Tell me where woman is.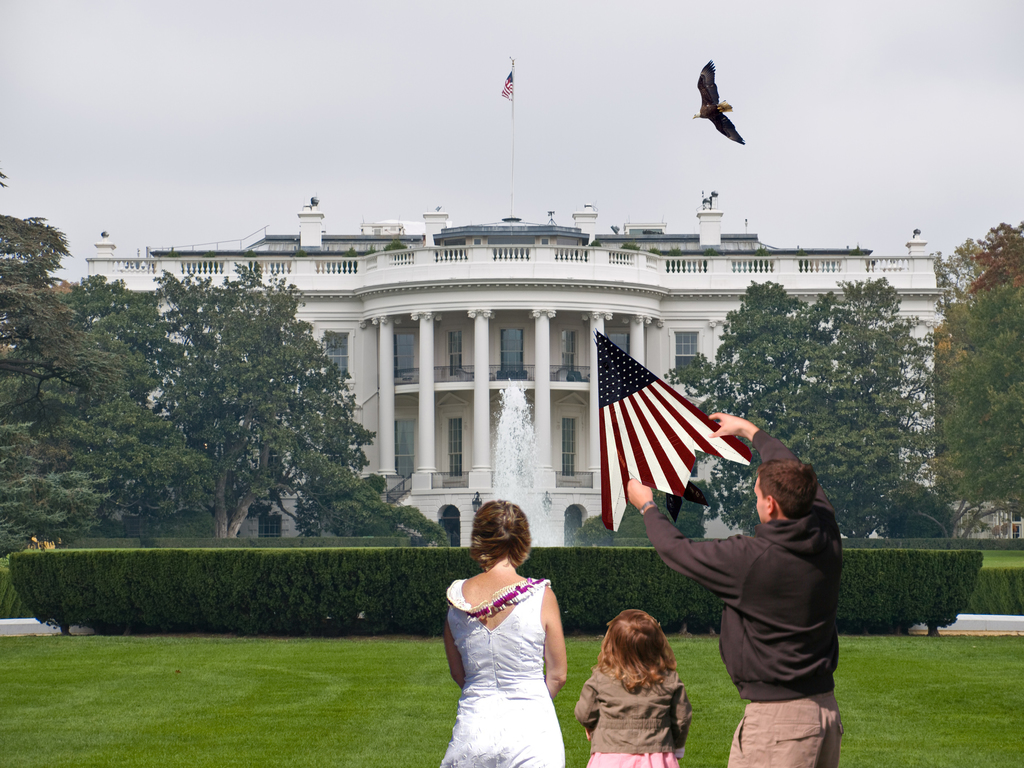
woman is at [left=433, top=500, right=574, bottom=767].
